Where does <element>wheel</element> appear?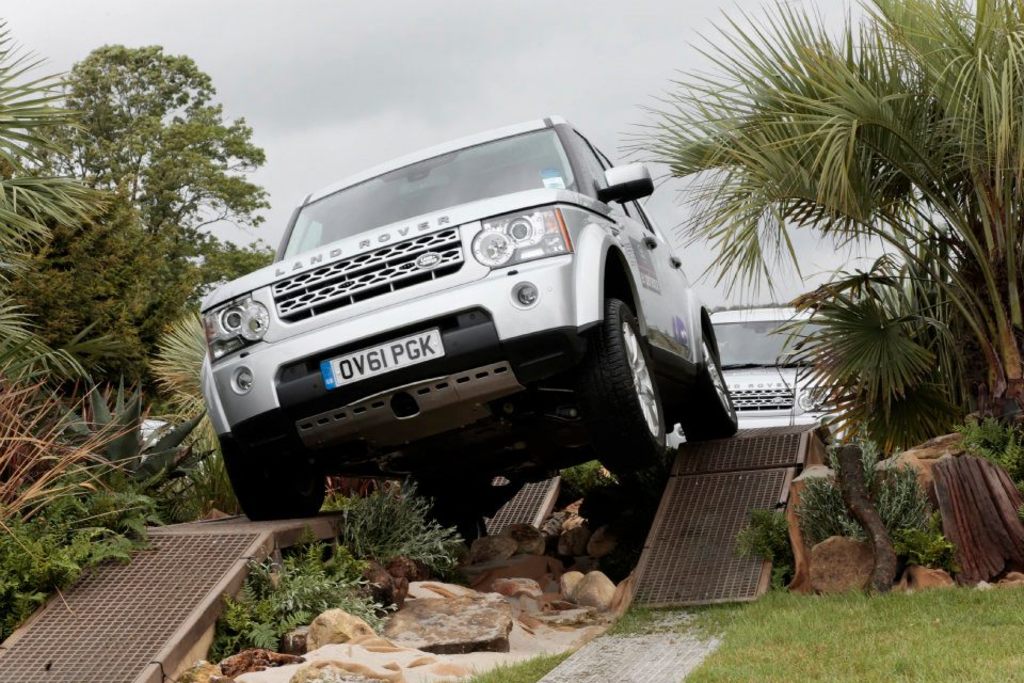
Appears at Rect(592, 299, 672, 477).
